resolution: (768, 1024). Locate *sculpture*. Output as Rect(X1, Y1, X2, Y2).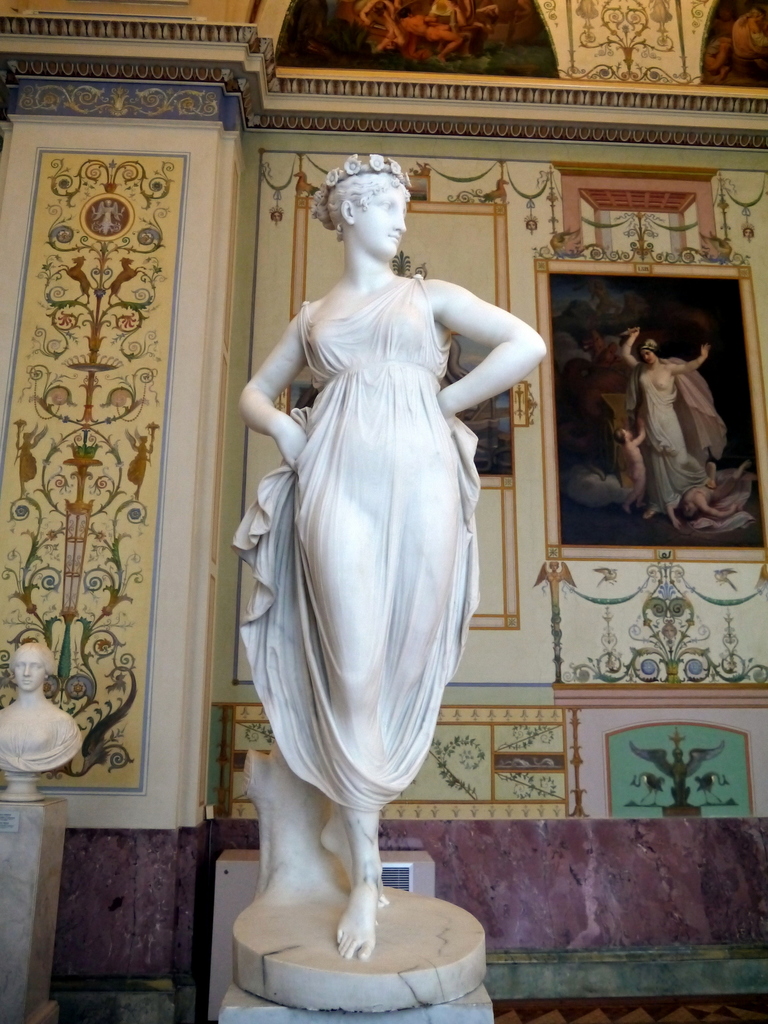
Rect(0, 636, 90, 812).
